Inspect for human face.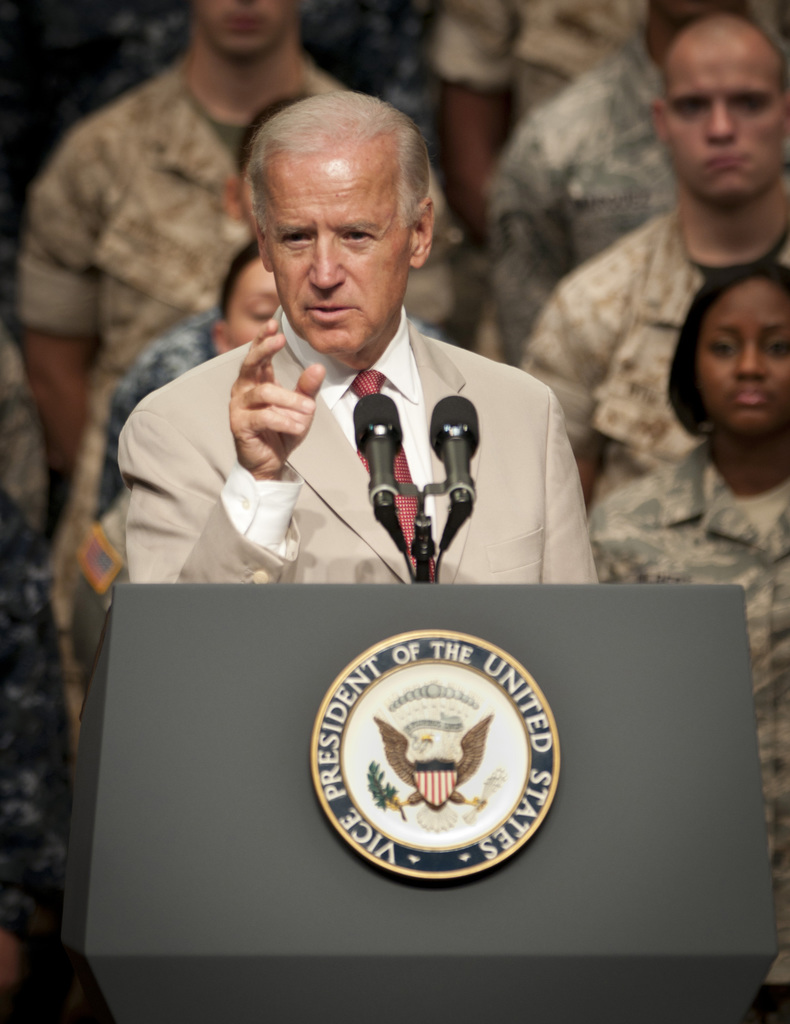
Inspection: <region>196, 0, 294, 51</region>.
